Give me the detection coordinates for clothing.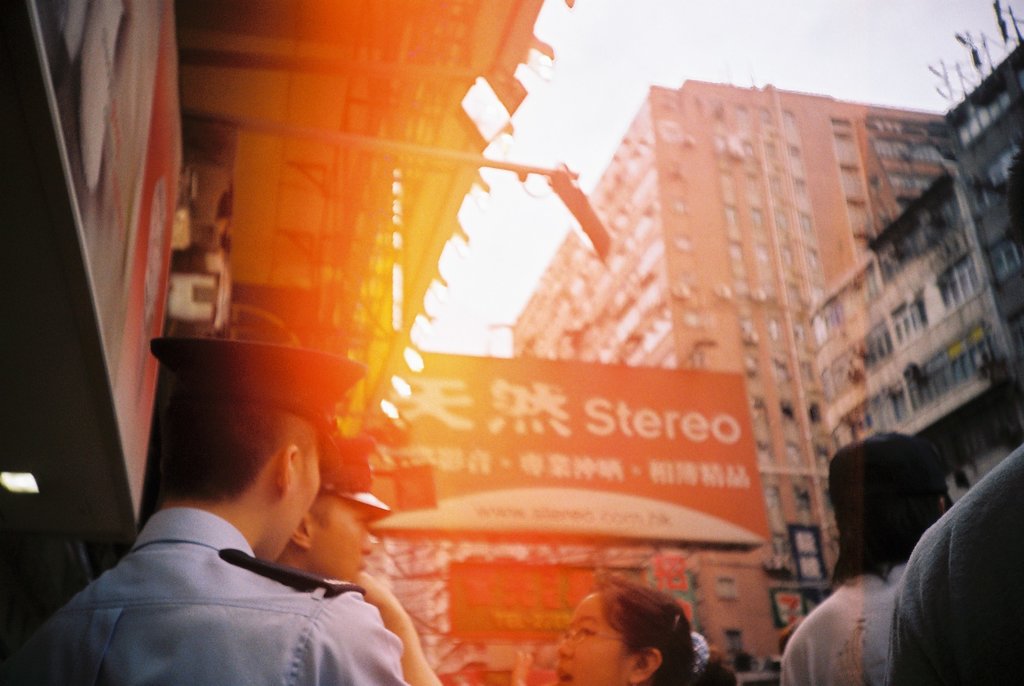
[left=897, top=435, right=1023, bottom=685].
